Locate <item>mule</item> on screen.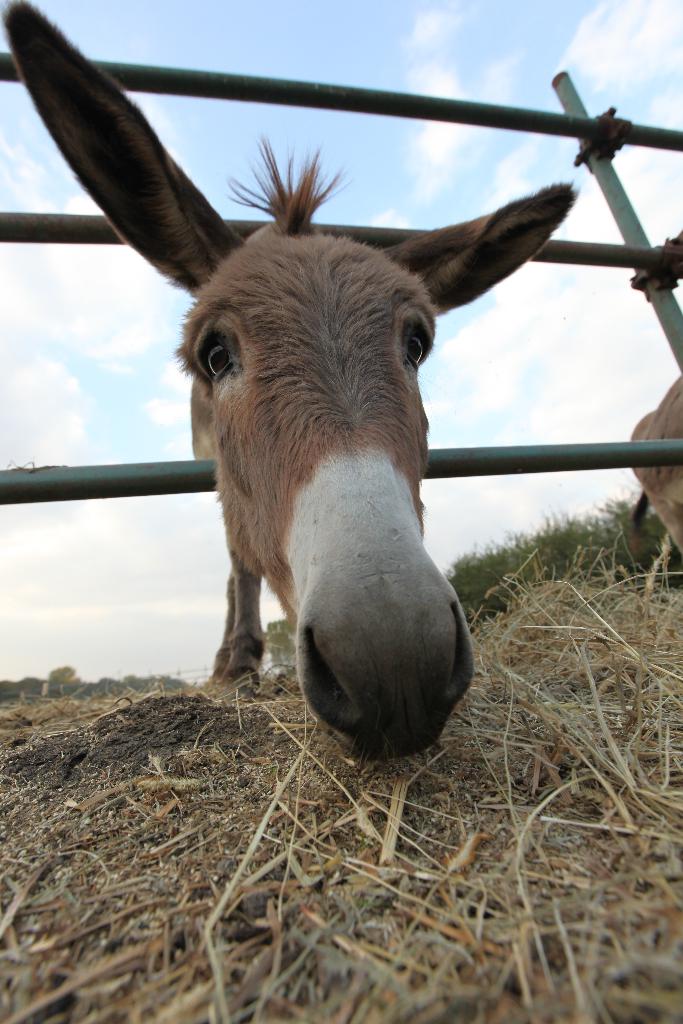
On screen at rect(630, 374, 682, 568).
